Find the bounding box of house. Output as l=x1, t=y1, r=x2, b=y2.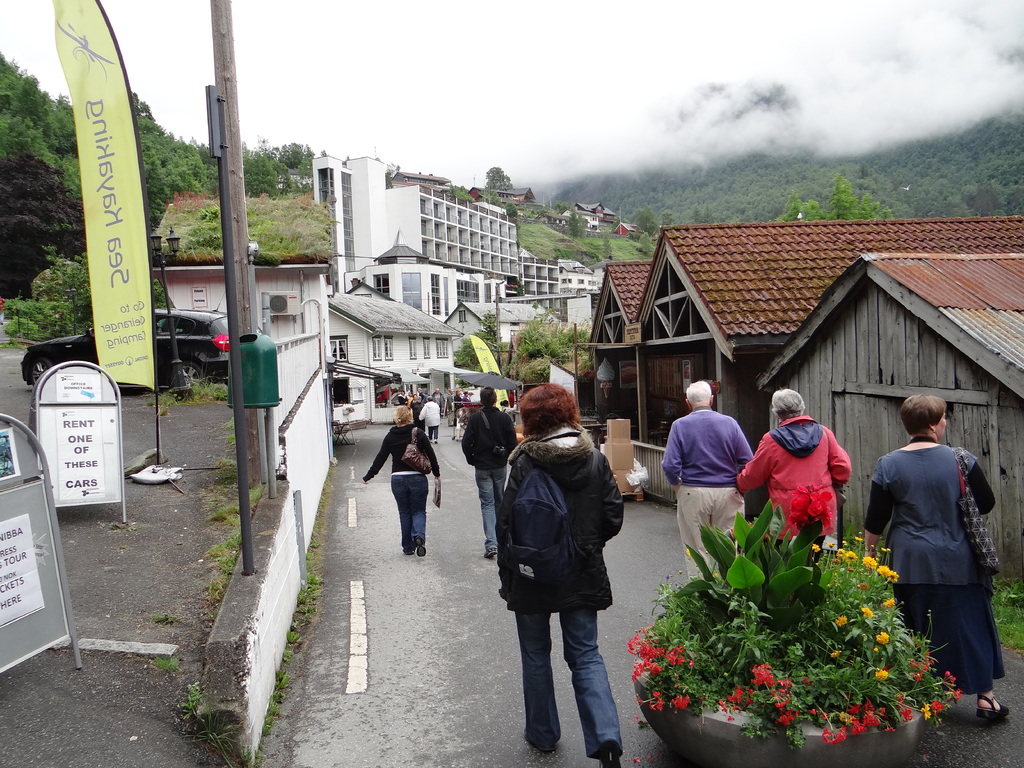
l=626, t=229, r=1023, b=519.
